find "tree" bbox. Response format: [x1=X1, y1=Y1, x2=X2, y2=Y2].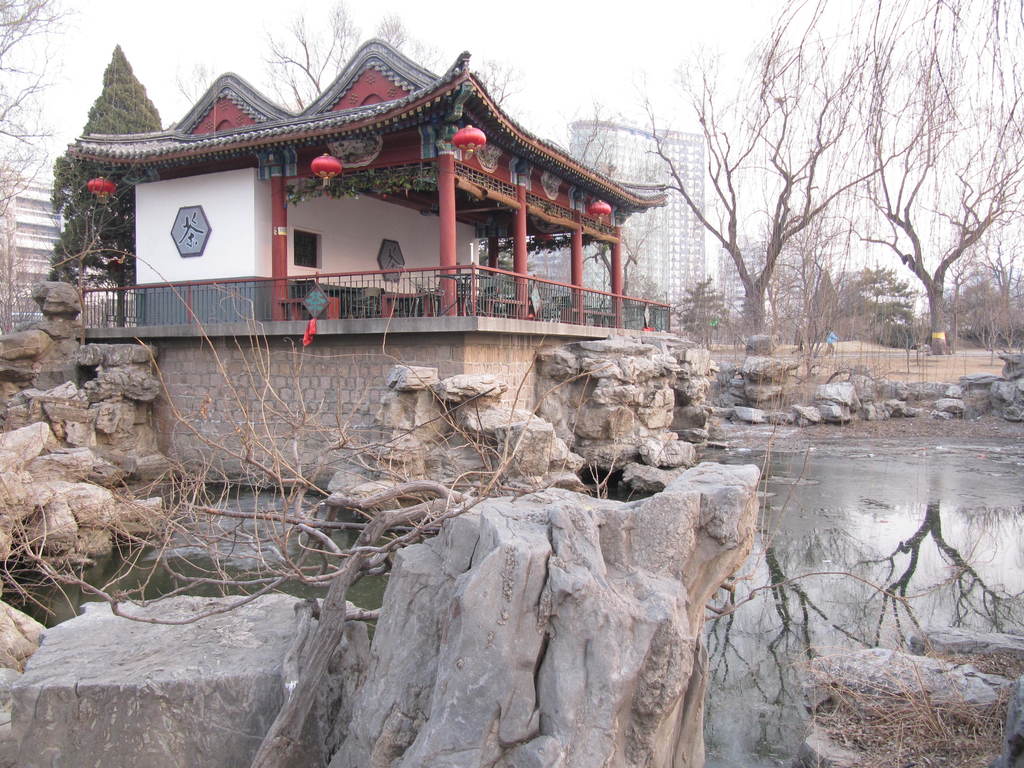
[x1=0, y1=4, x2=59, y2=338].
